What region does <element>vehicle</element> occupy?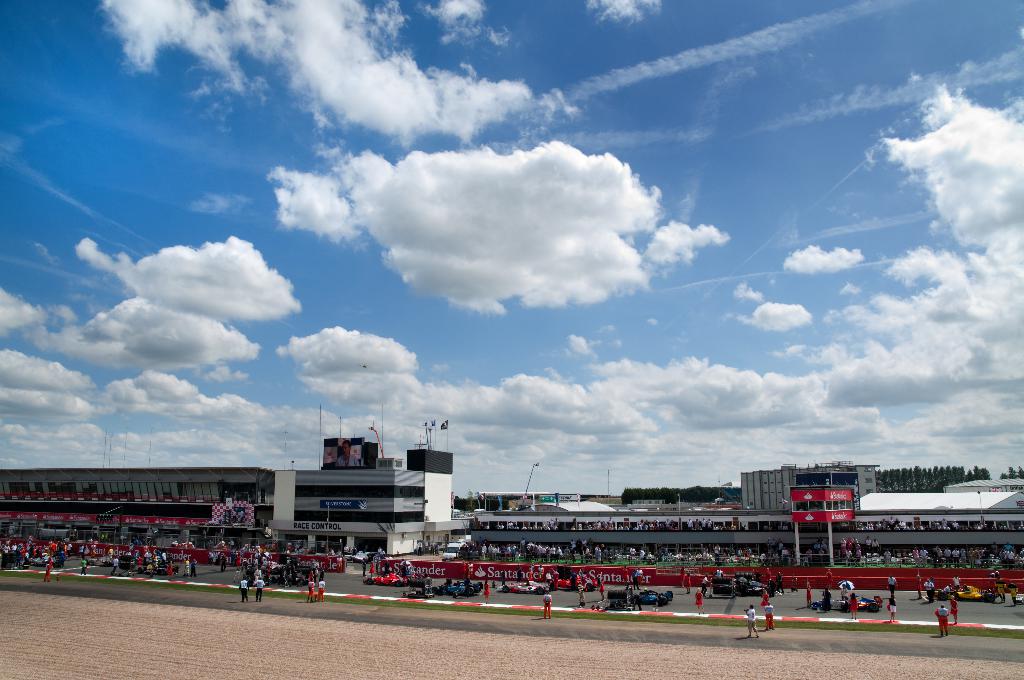
BBox(1012, 590, 1023, 605).
